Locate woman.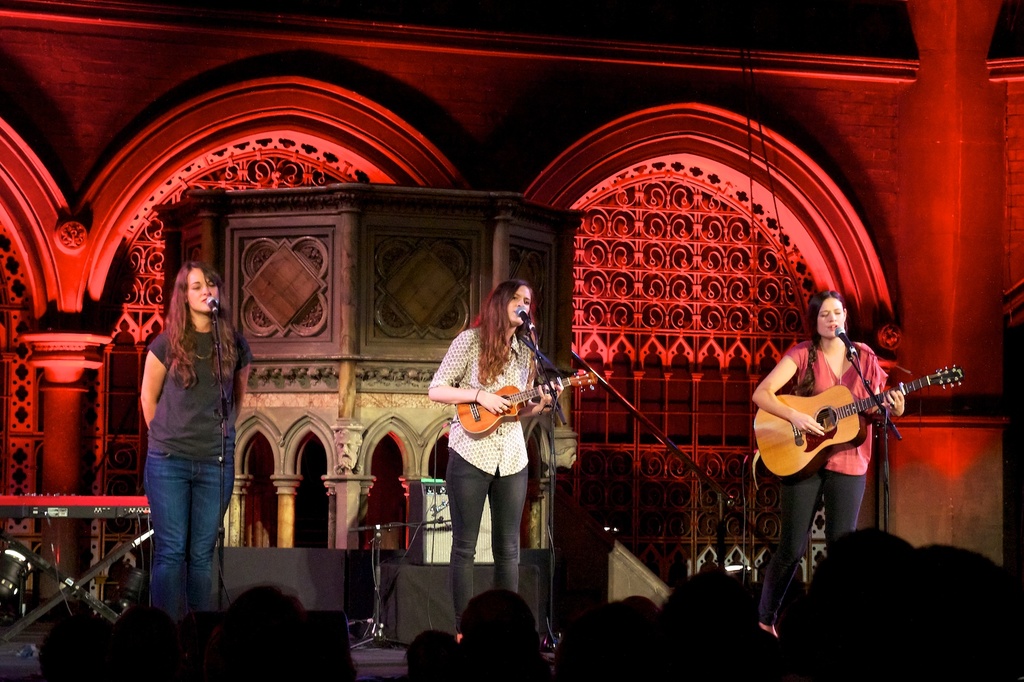
Bounding box: bbox=(748, 287, 905, 632).
